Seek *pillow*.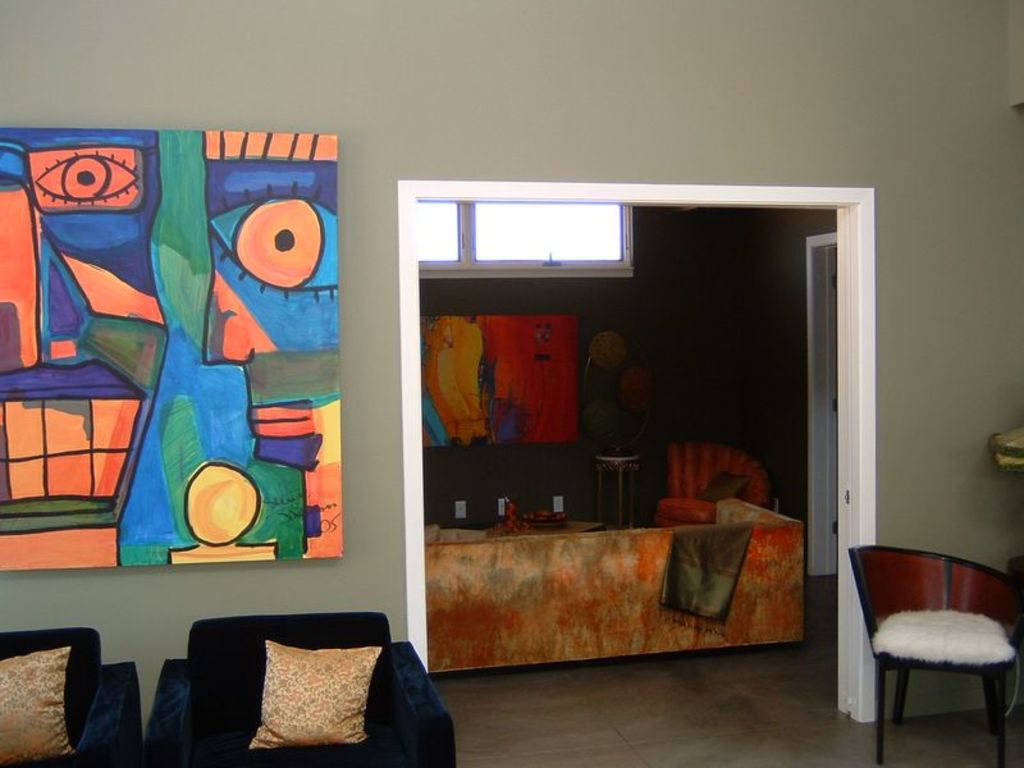
<region>0, 644, 81, 765</region>.
